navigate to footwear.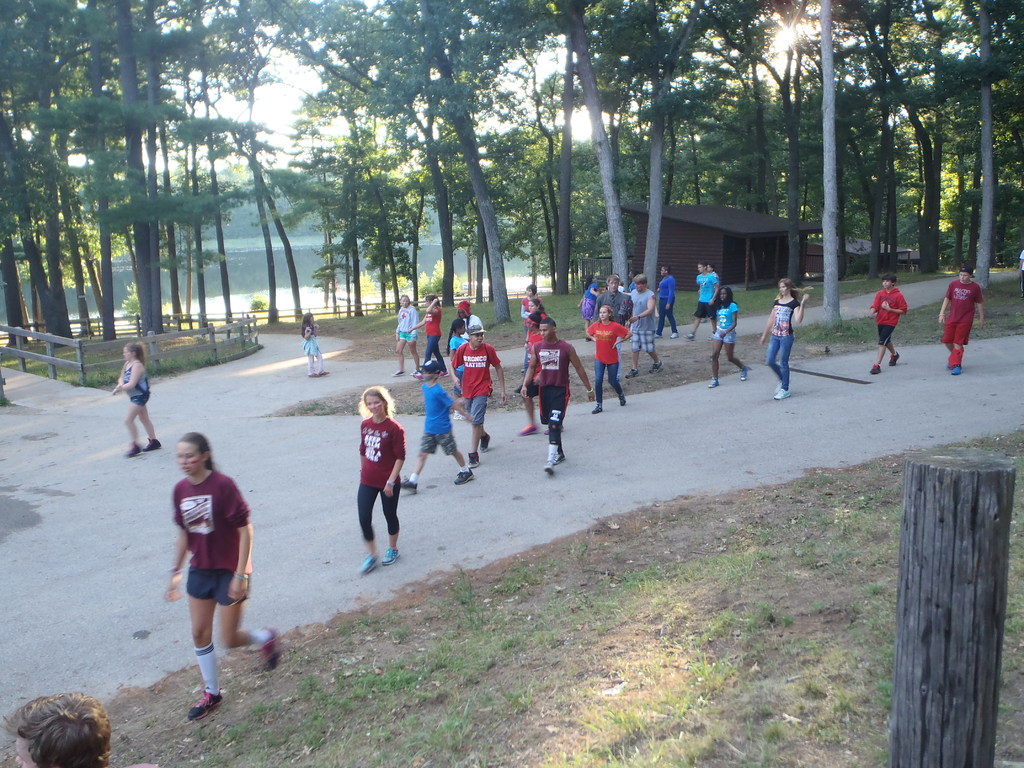
Navigation target: crop(951, 367, 957, 376).
